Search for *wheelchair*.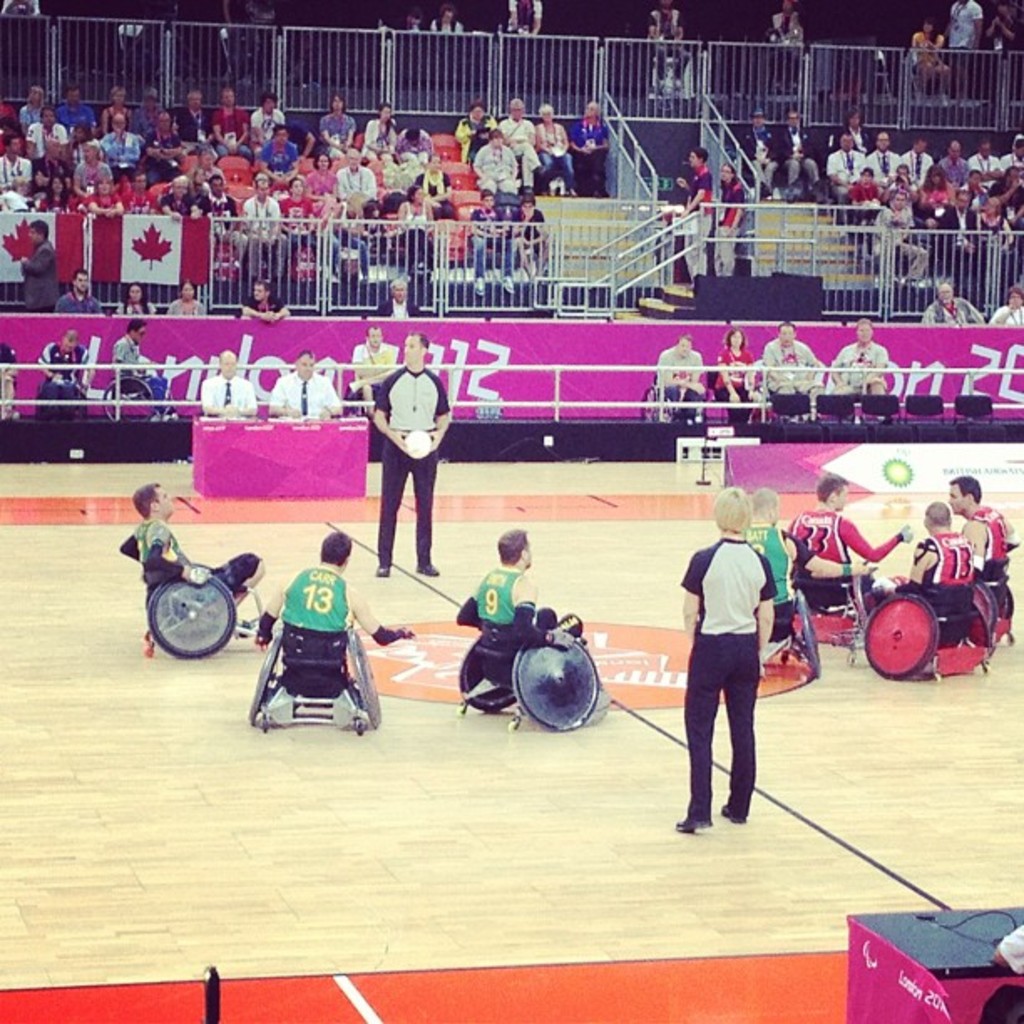
Found at x1=798 y1=572 x2=873 y2=659.
